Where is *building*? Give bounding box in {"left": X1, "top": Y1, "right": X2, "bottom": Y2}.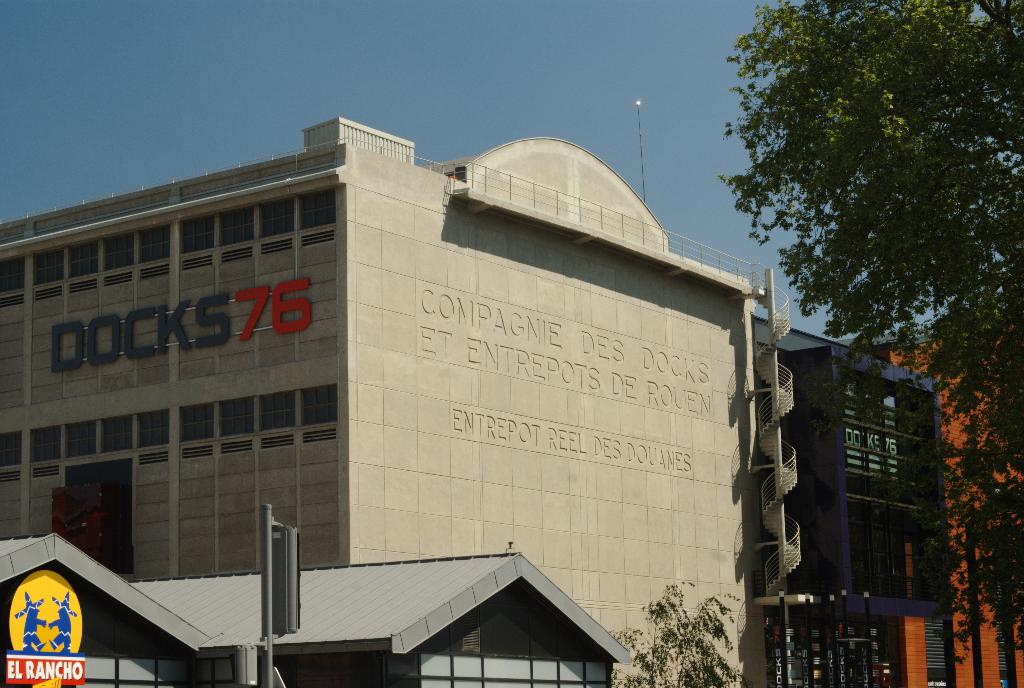
{"left": 755, "top": 312, "right": 957, "bottom": 687}.
